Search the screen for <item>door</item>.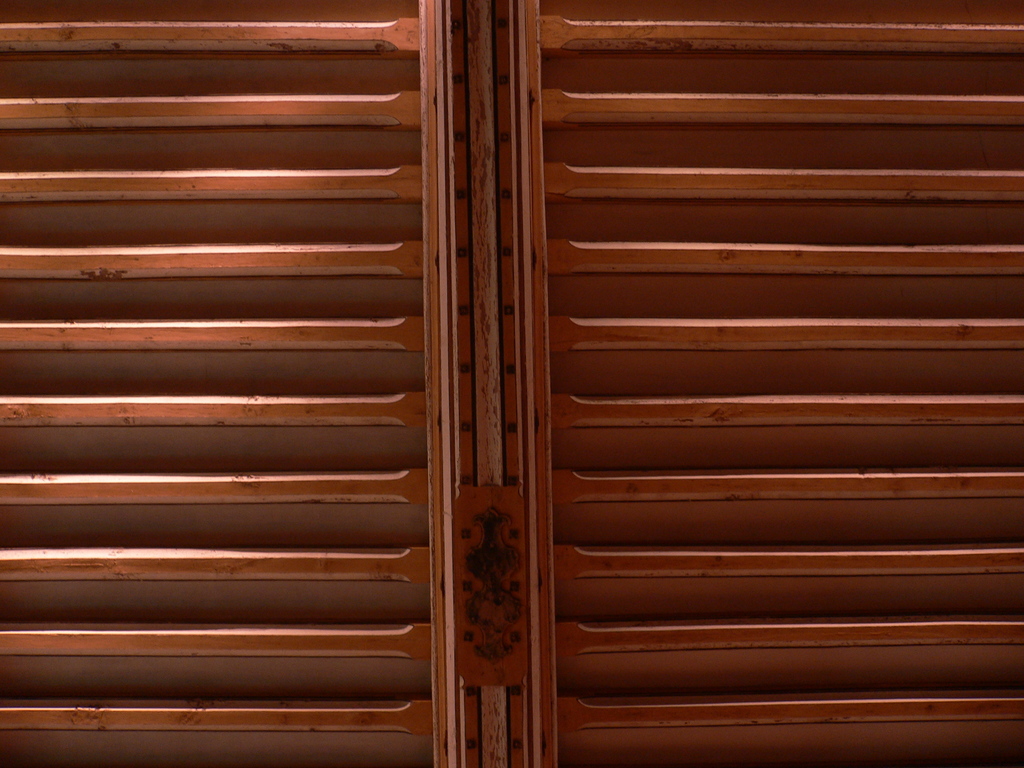
Found at l=476, t=0, r=1023, b=765.
